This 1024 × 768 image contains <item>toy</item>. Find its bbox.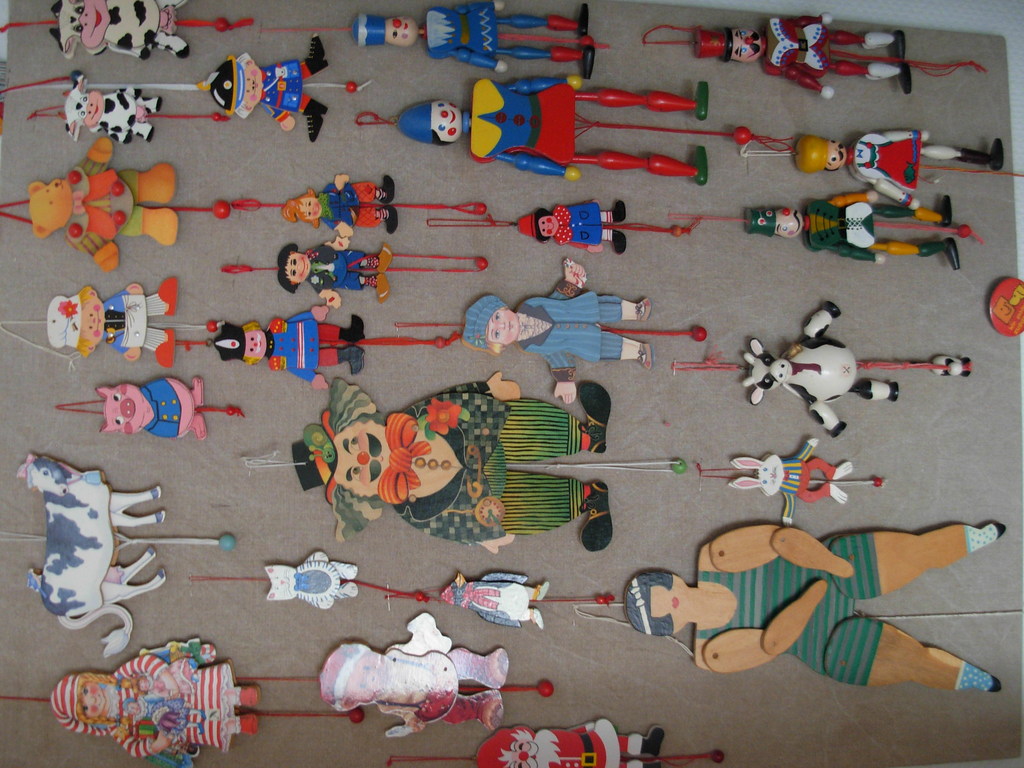
box(212, 29, 333, 147).
